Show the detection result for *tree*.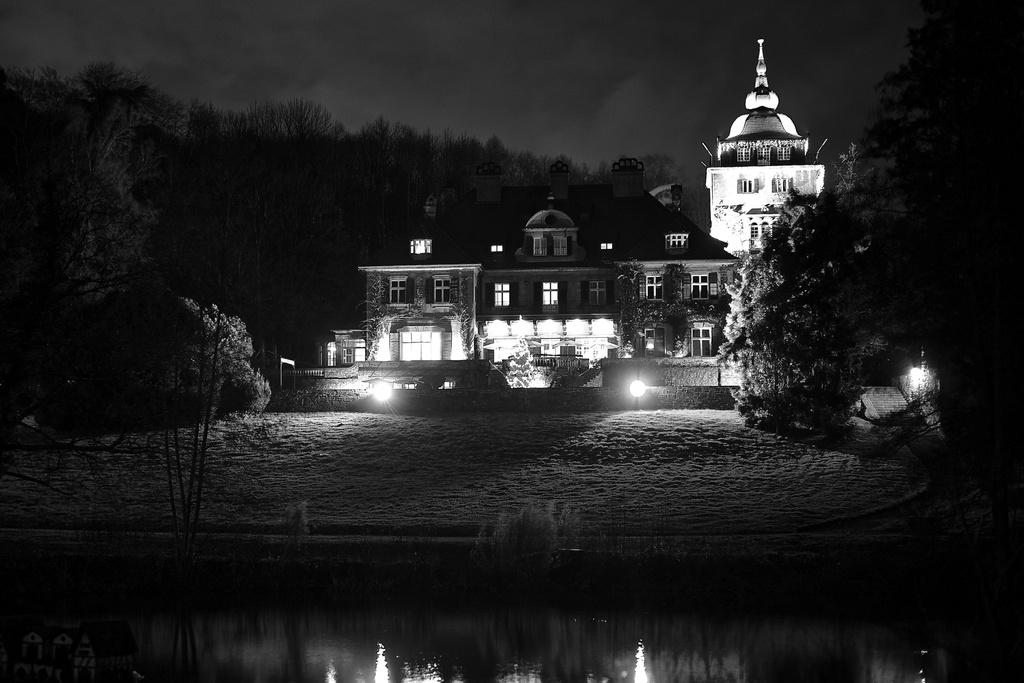
<bbox>720, 0, 1023, 445</bbox>.
